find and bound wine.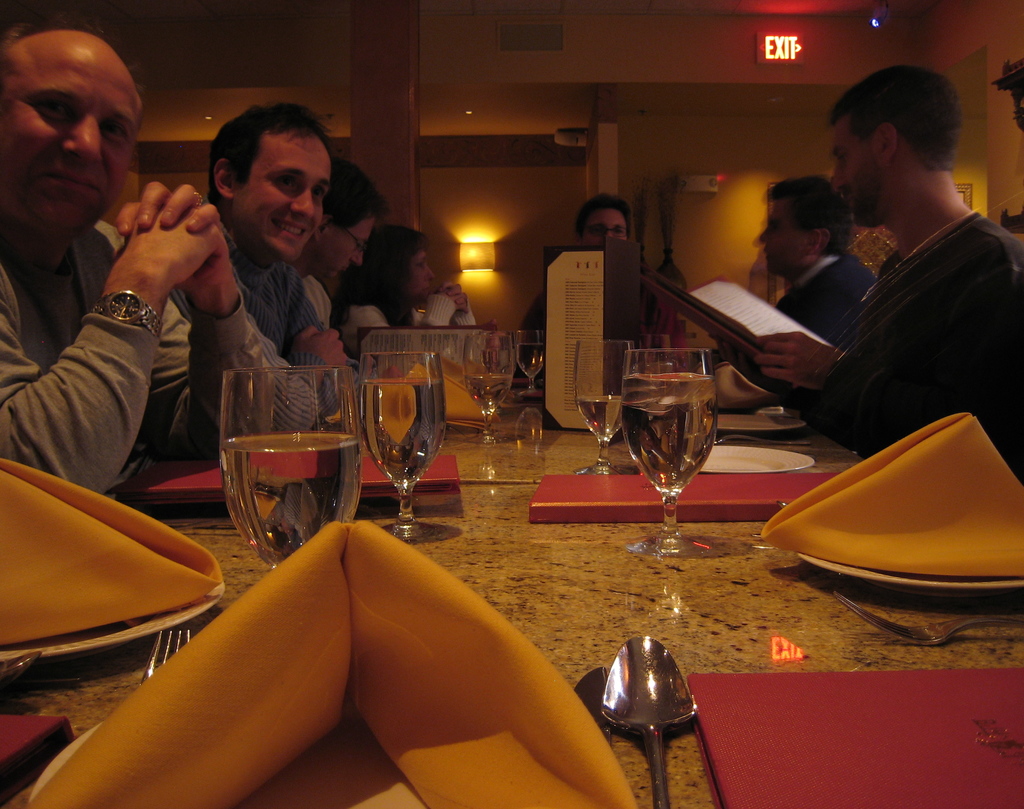
Bound: bbox=[215, 431, 364, 570].
